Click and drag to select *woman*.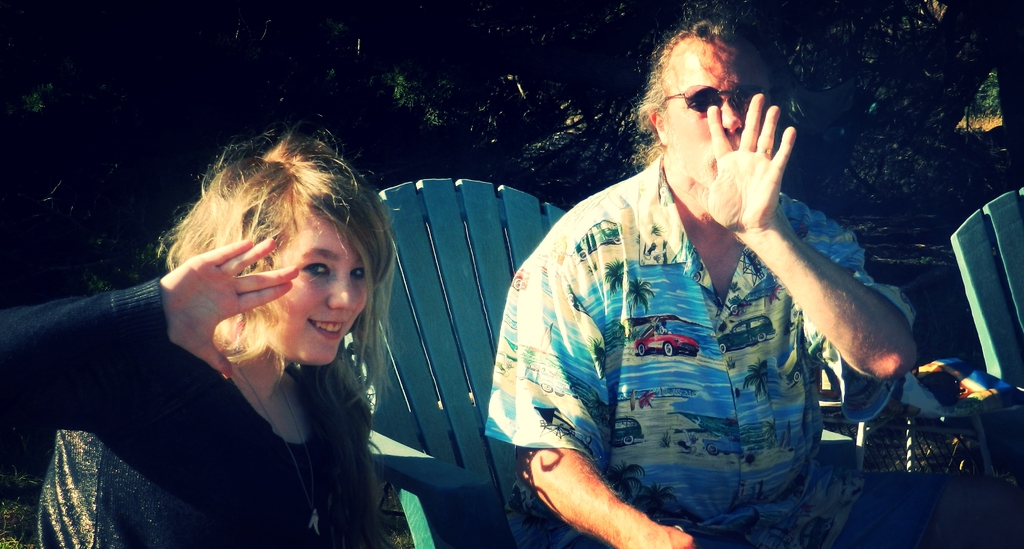
Selection: (left=45, top=124, right=460, bottom=545).
